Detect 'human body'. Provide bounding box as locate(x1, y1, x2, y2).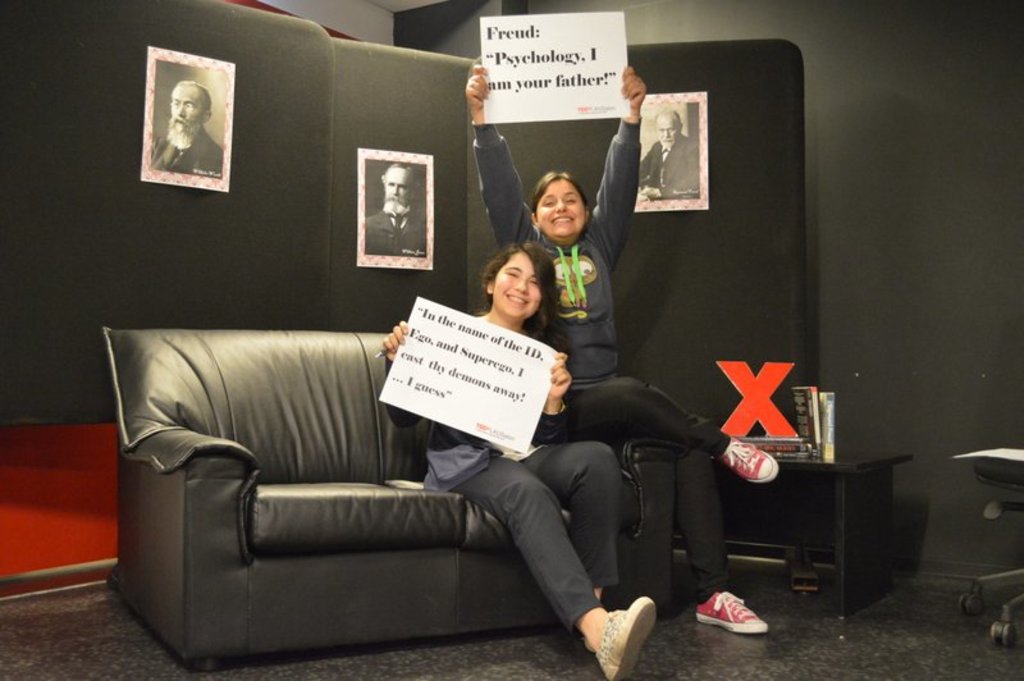
locate(456, 65, 777, 637).
